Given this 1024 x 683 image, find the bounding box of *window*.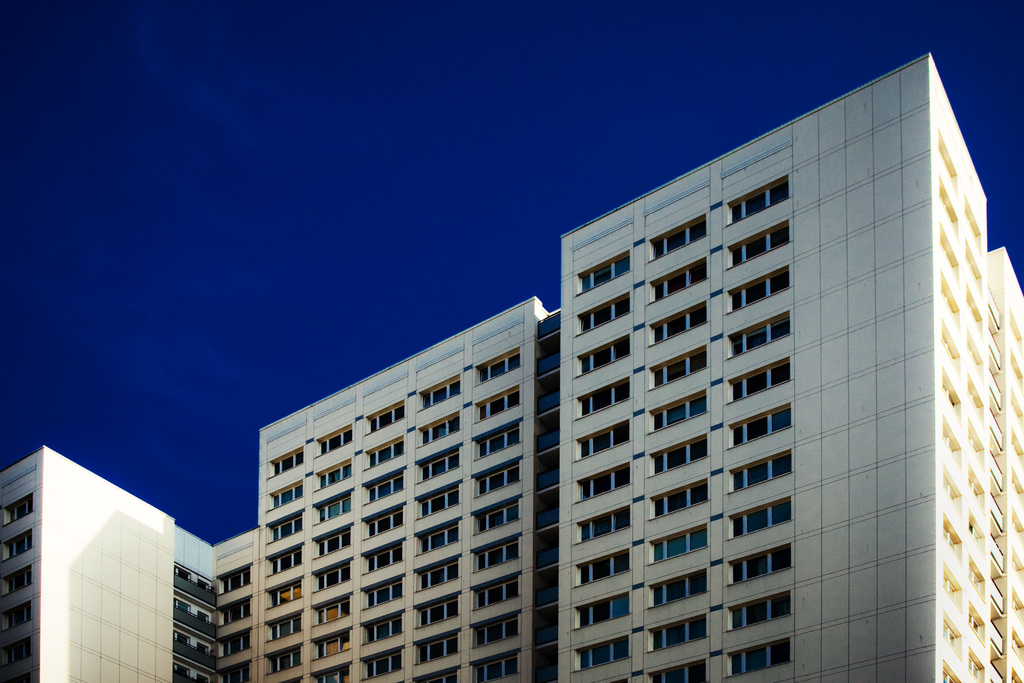
[left=15, top=638, right=31, bottom=660].
